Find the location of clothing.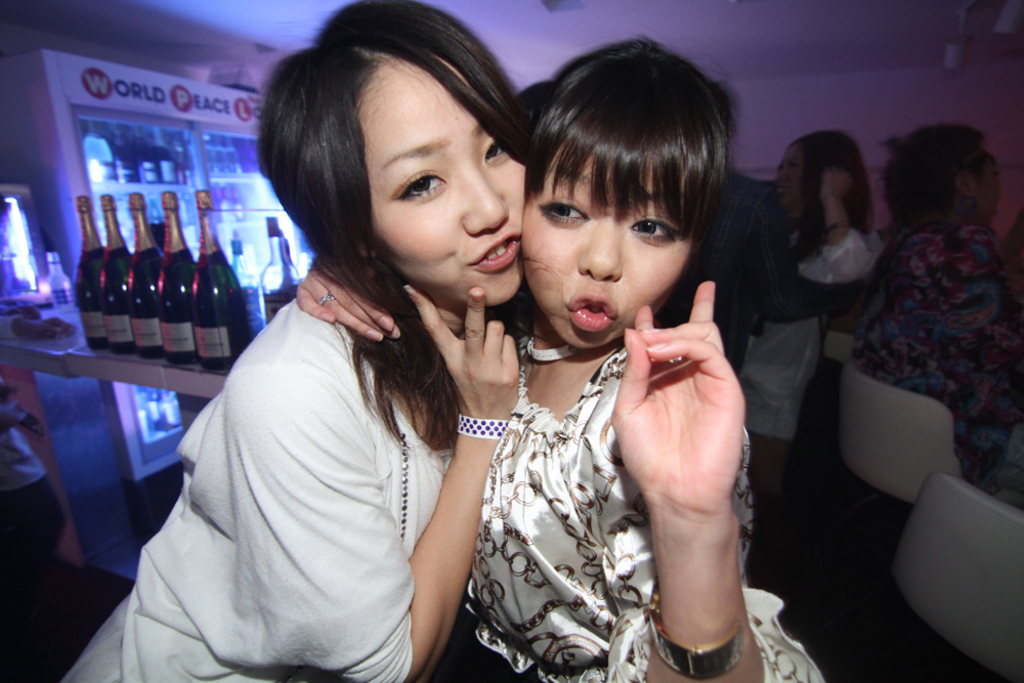
Location: <region>850, 213, 1023, 510</region>.
